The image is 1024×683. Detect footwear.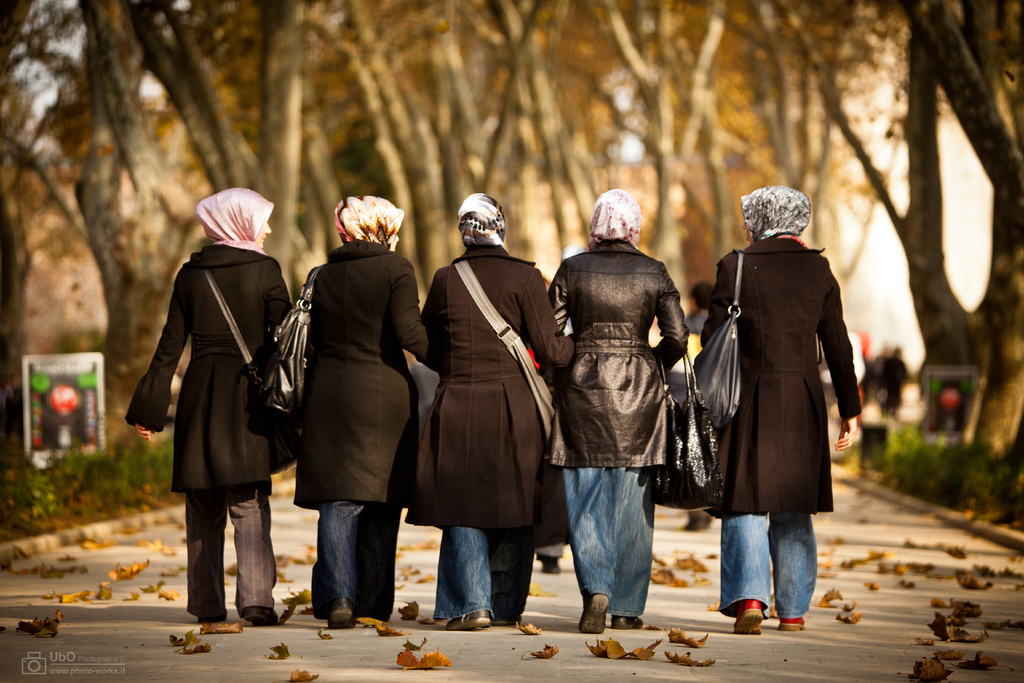
Detection: 578 594 607 633.
